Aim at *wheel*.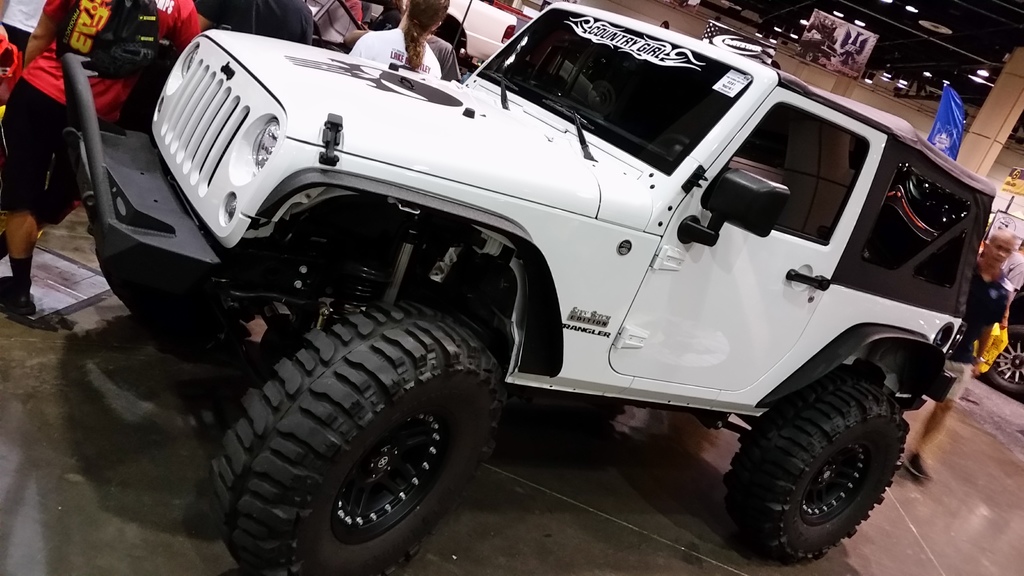
Aimed at BBox(211, 301, 515, 575).
